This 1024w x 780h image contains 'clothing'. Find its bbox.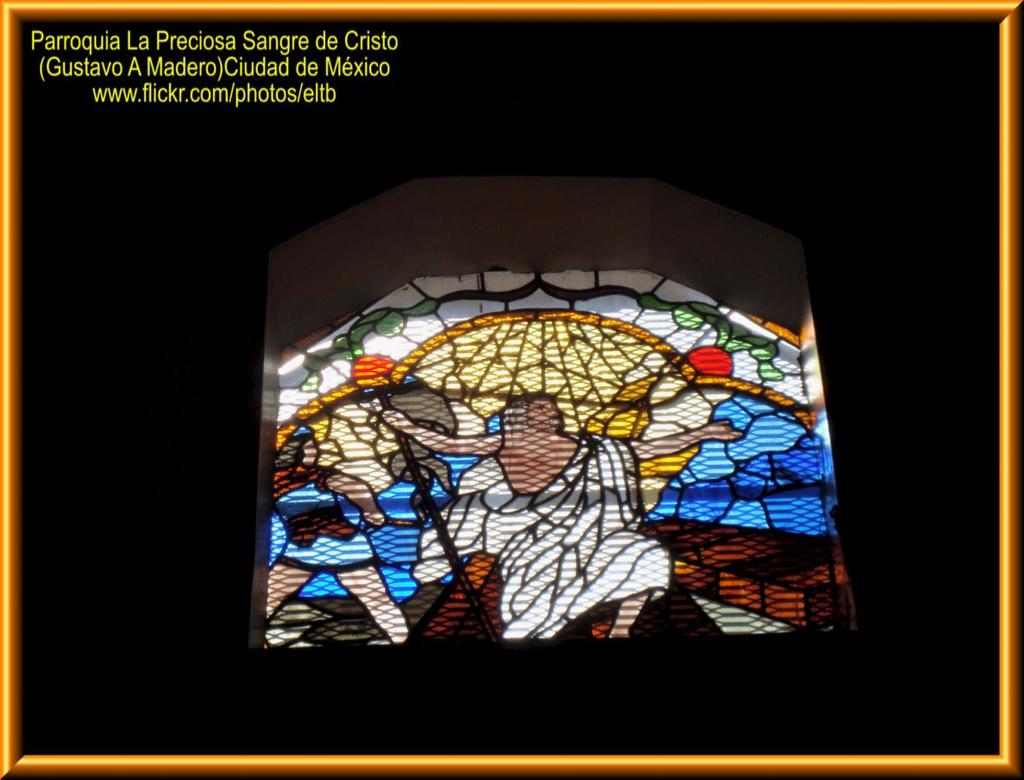
BBox(659, 393, 846, 541).
